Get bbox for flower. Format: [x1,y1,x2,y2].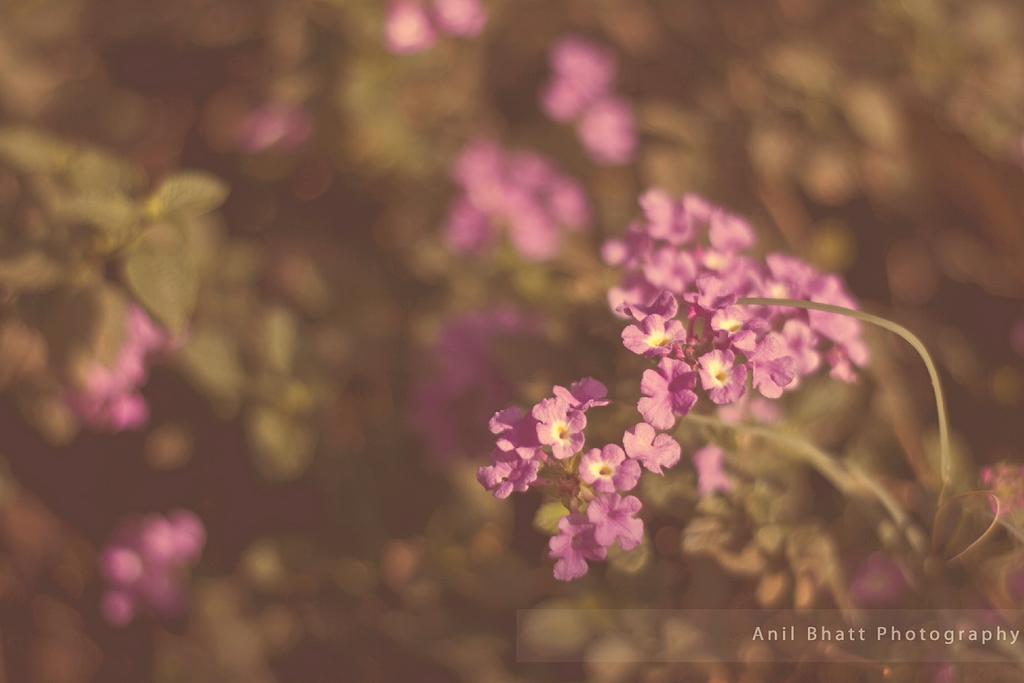
[855,552,900,604].
